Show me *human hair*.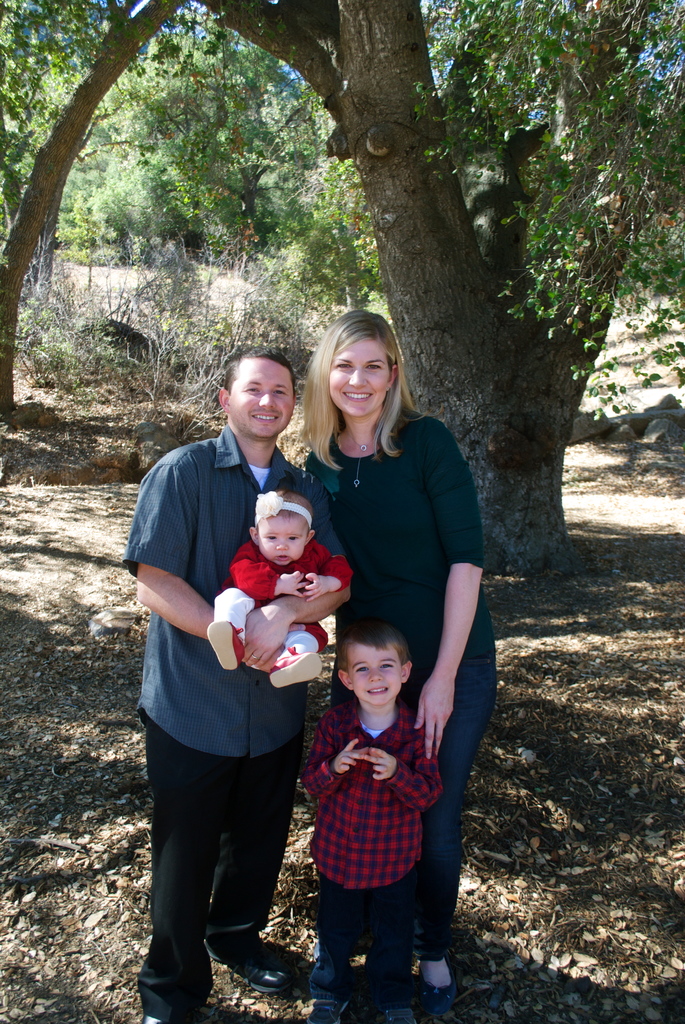
*human hair* is here: [264,489,311,527].
